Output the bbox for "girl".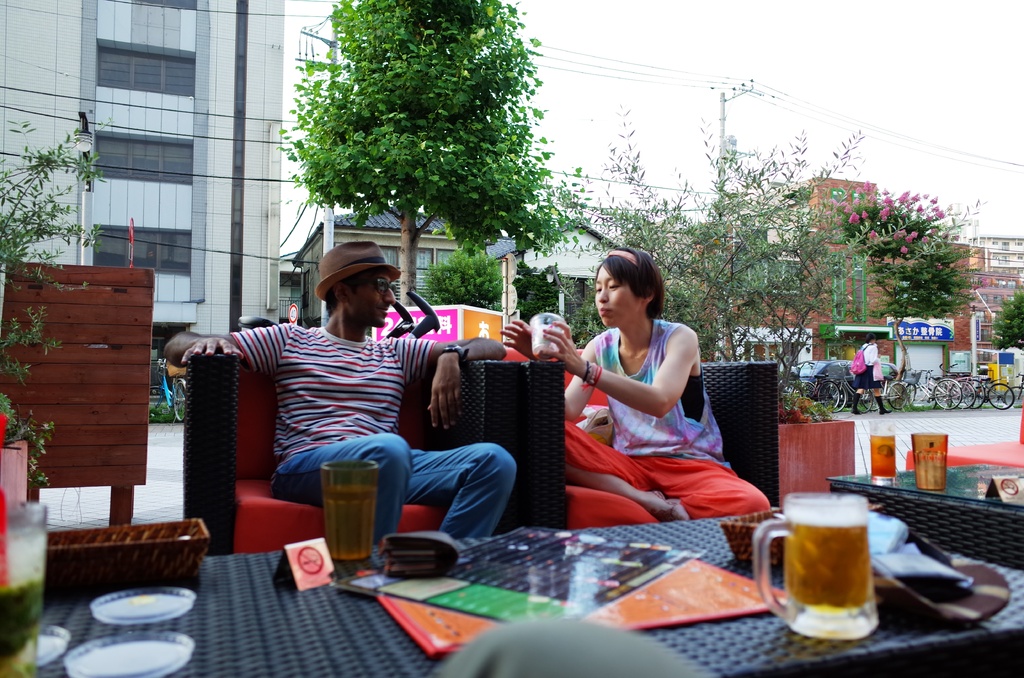
<box>493,245,775,521</box>.
